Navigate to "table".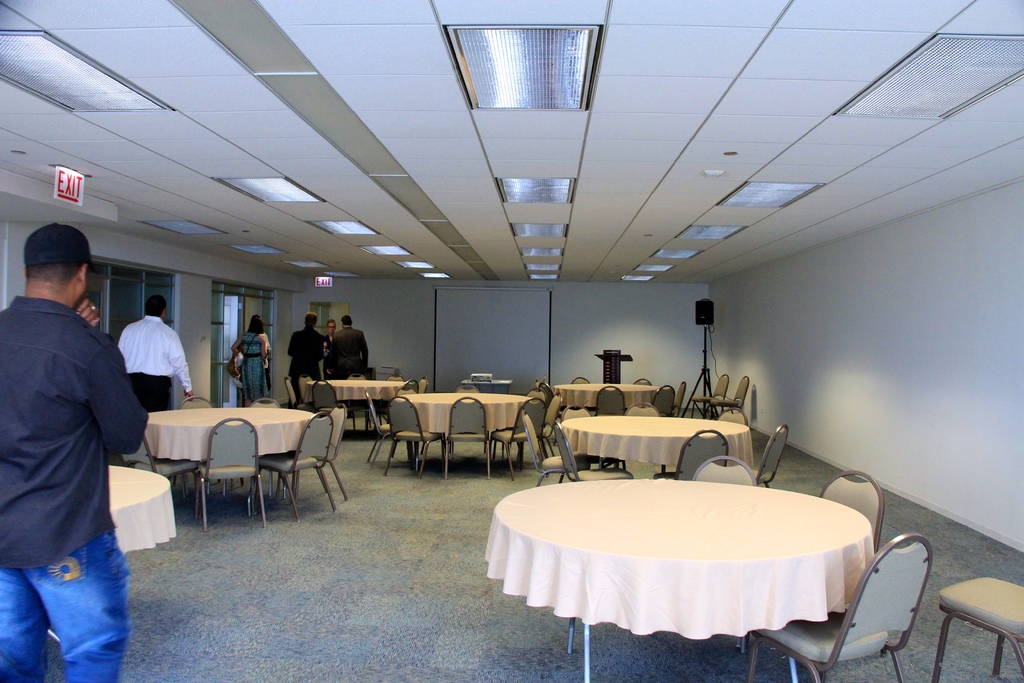
Navigation target: [144,407,314,465].
